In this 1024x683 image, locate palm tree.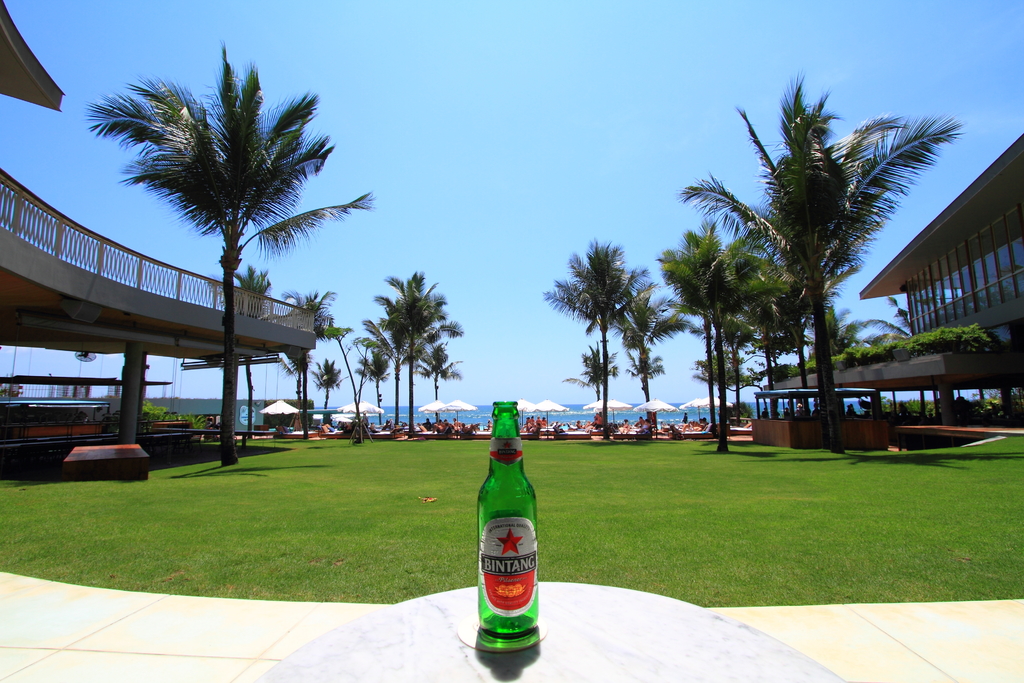
Bounding box: x1=369 y1=264 x2=438 y2=419.
